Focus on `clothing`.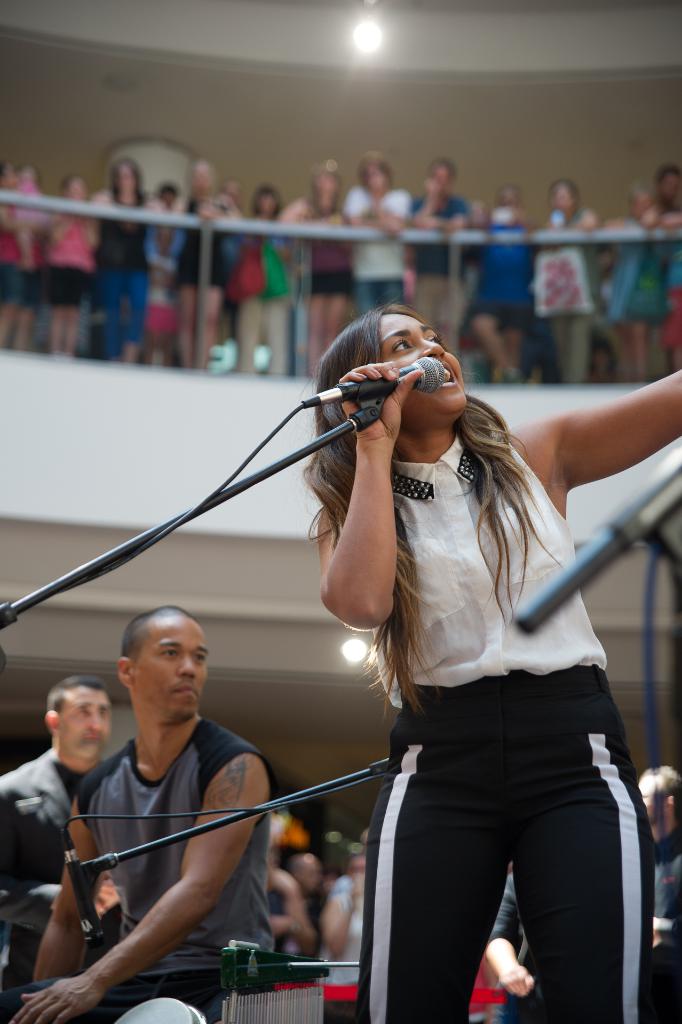
Focused at bbox=[168, 192, 222, 285].
